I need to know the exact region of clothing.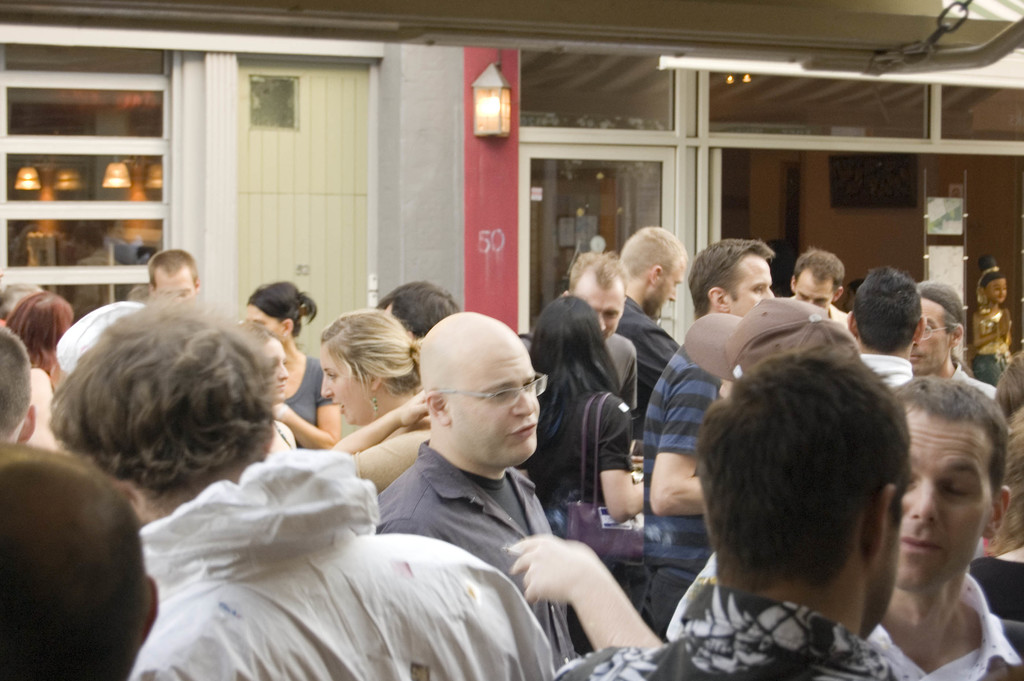
Region: (left=552, top=571, right=902, bottom=680).
